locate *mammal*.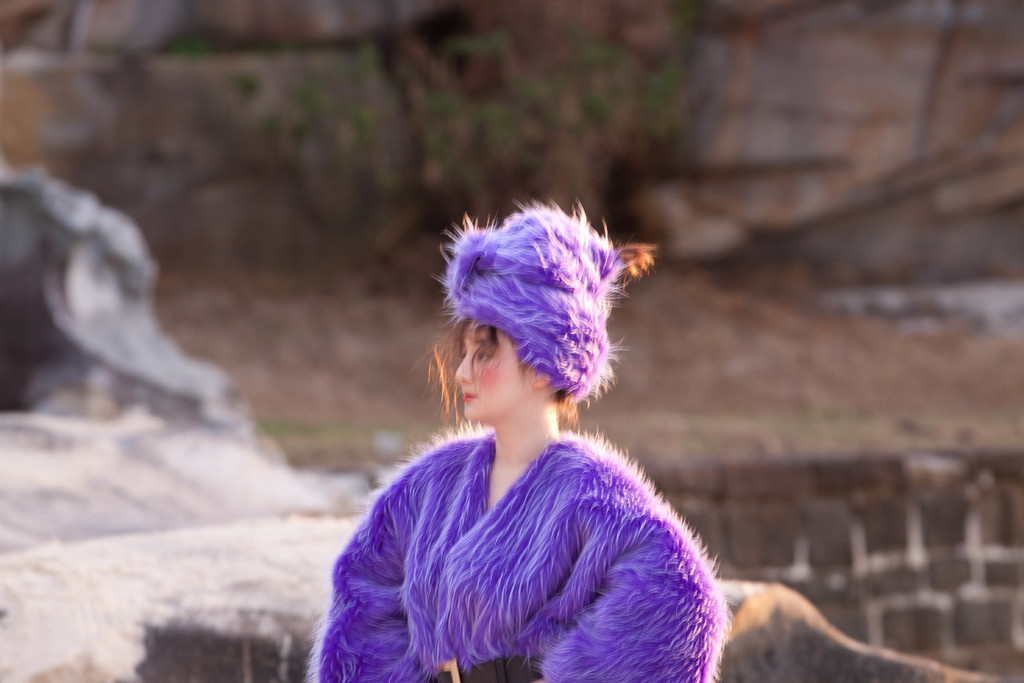
Bounding box: 291 203 745 681.
